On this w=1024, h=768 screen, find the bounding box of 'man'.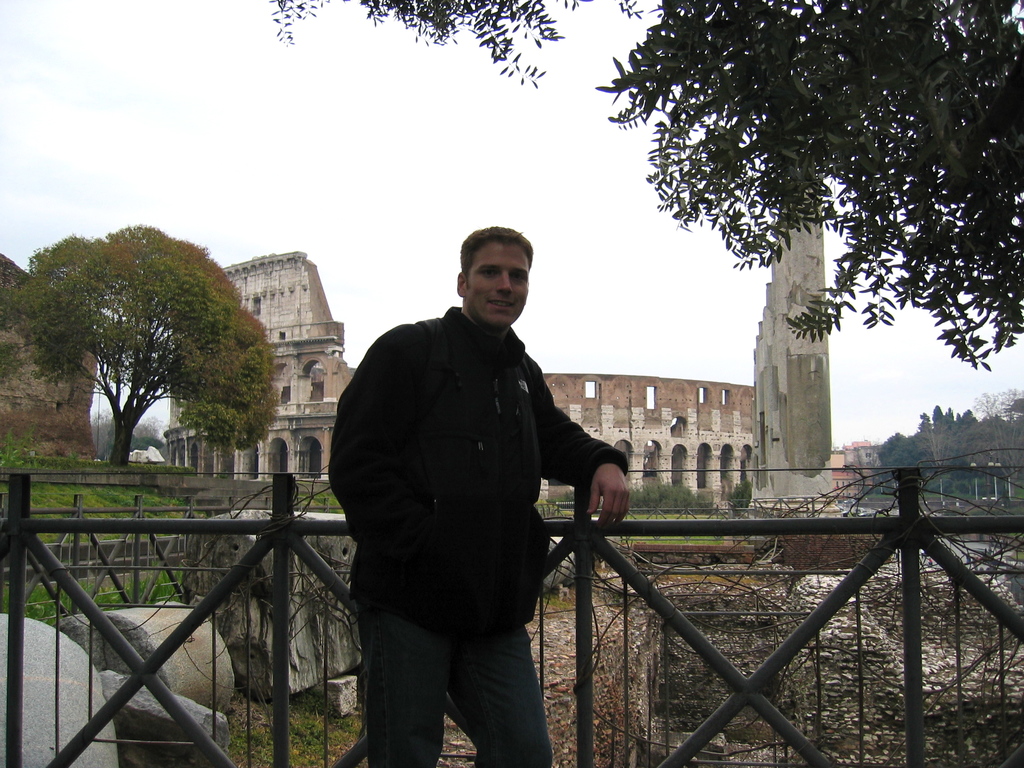
Bounding box: bbox=[321, 205, 627, 755].
